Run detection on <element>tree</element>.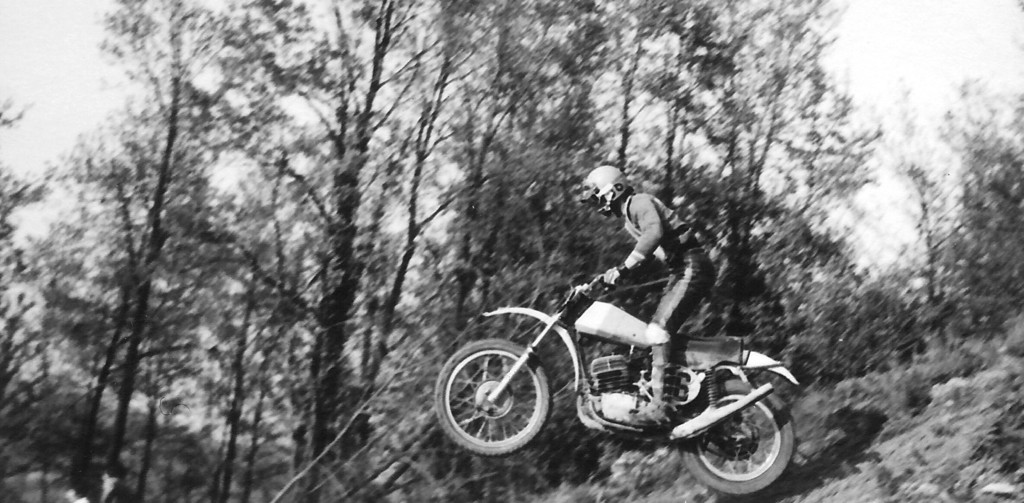
Result: BBox(0, 90, 53, 502).
